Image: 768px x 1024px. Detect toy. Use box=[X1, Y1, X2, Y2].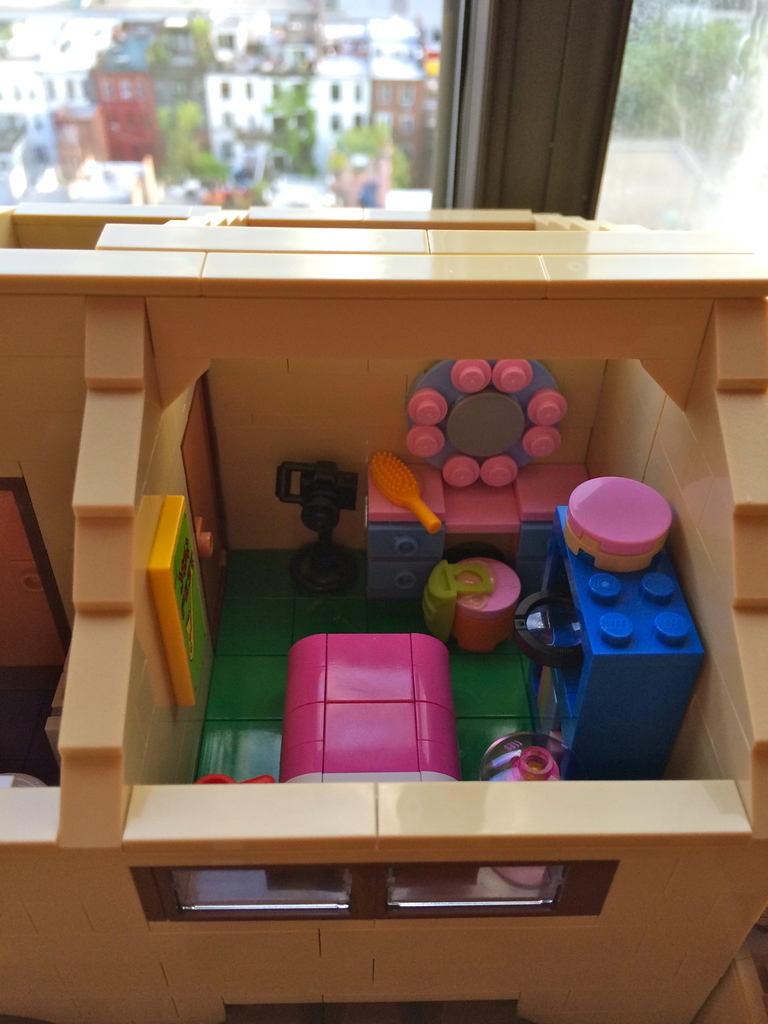
box=[529, 511, 709, 783].
